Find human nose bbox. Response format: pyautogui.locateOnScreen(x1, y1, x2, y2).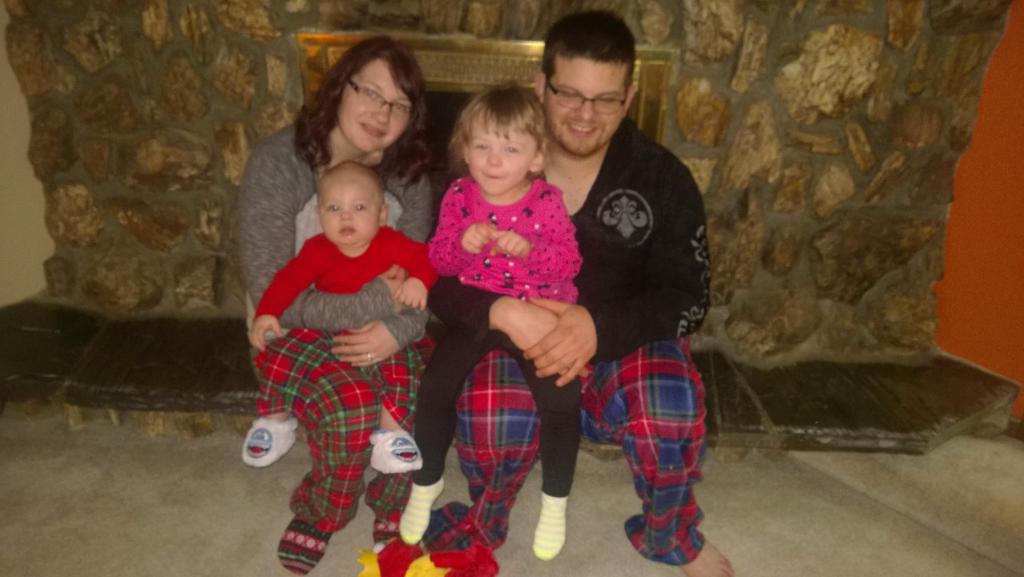
pyautogui.locateOnScreen(370, 103, 389, 127).
